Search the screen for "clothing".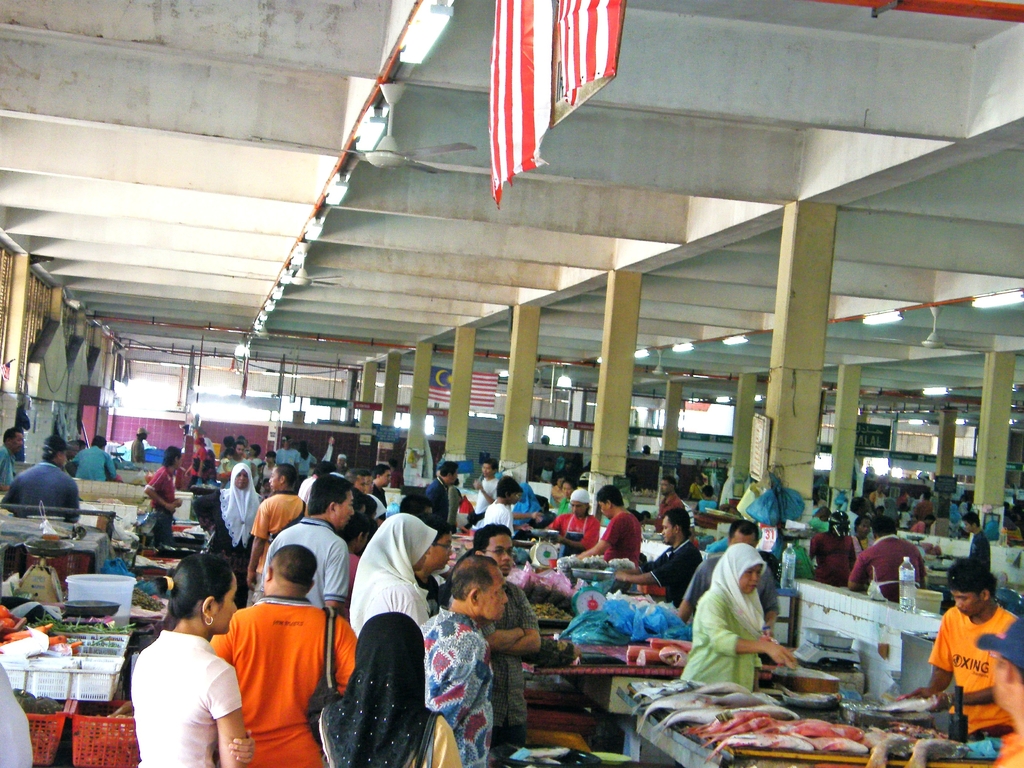
Found at 683,557,782,616.
